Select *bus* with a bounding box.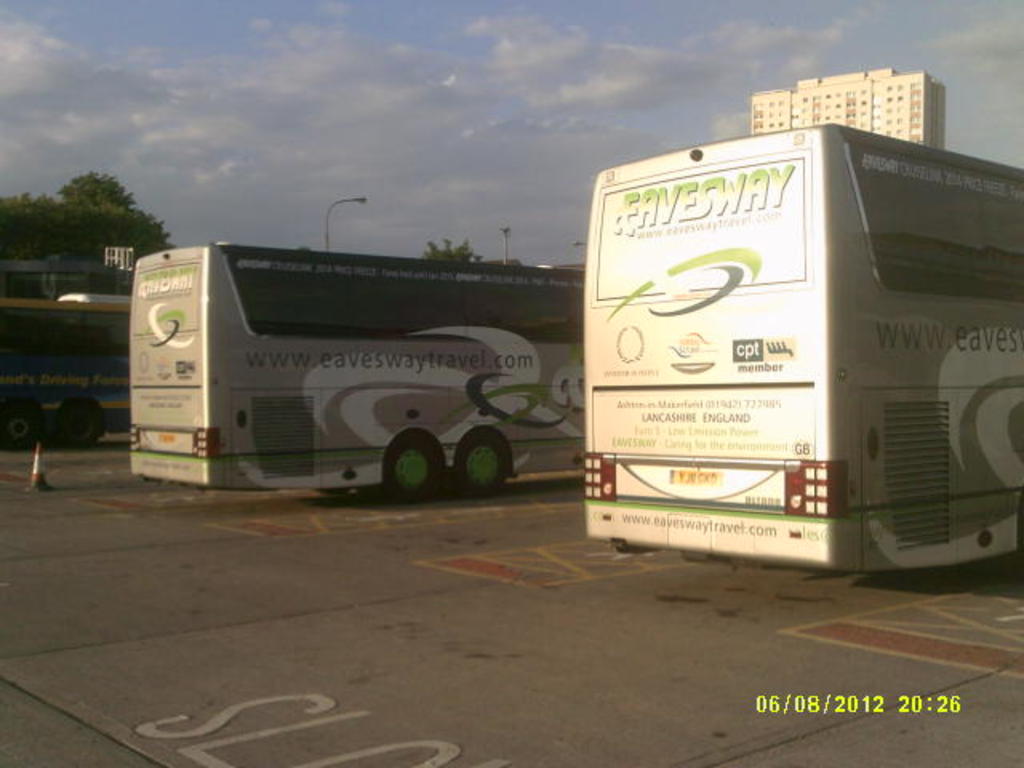
bbox=[581, 120, 1022, 578].
